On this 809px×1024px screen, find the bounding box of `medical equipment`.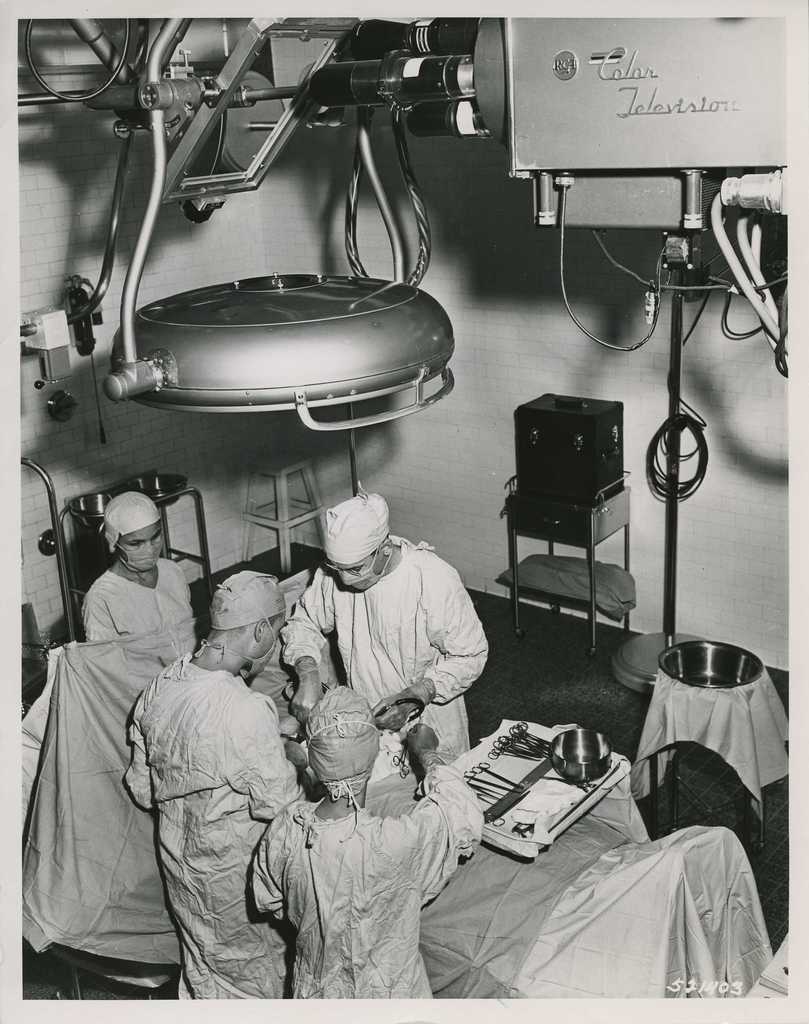
Bounding box: region(470, 769, 498, 810).
